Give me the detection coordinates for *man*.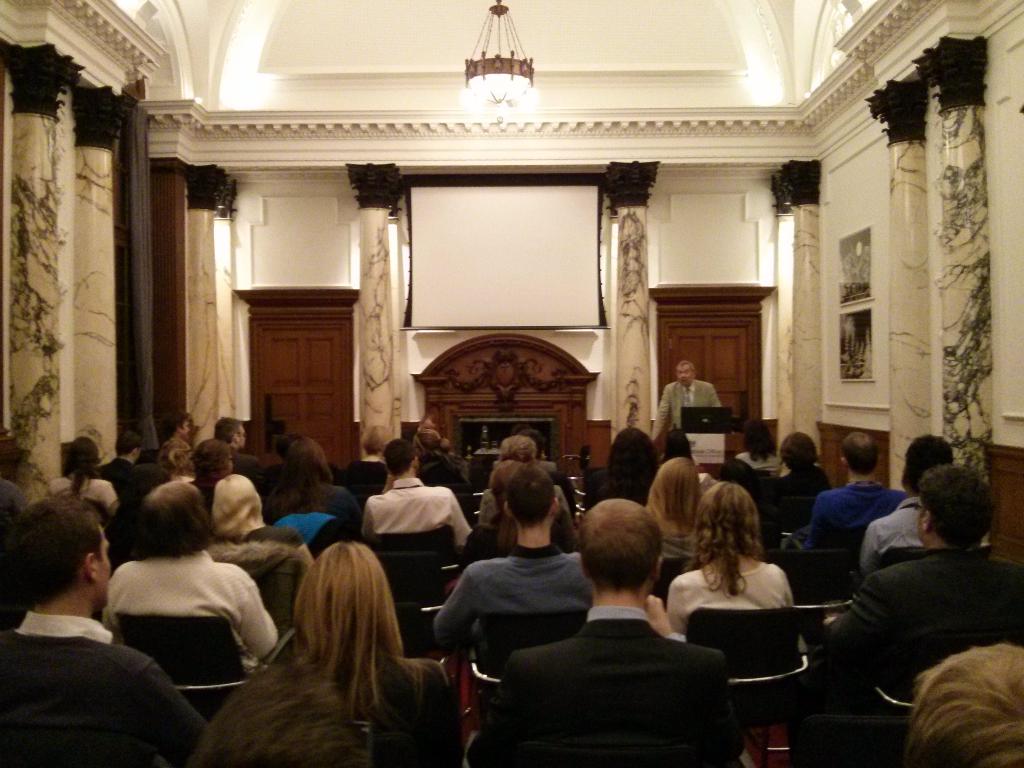
(x1=495, y1=507, x2=740, y2=756).
